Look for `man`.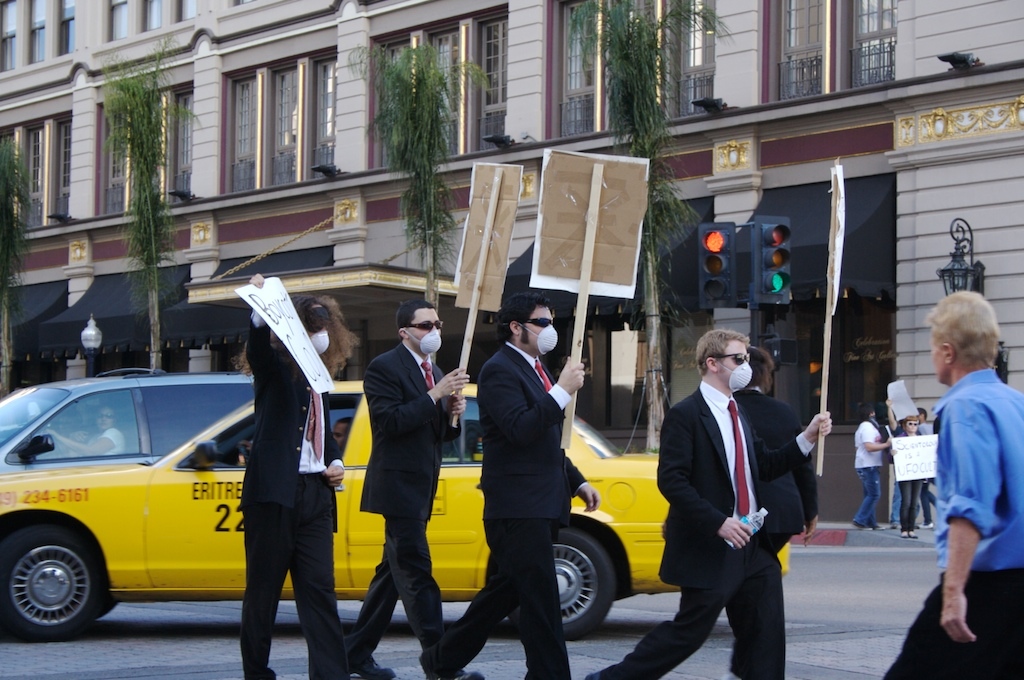
Found: Rect(588, 332, 814, 679).
